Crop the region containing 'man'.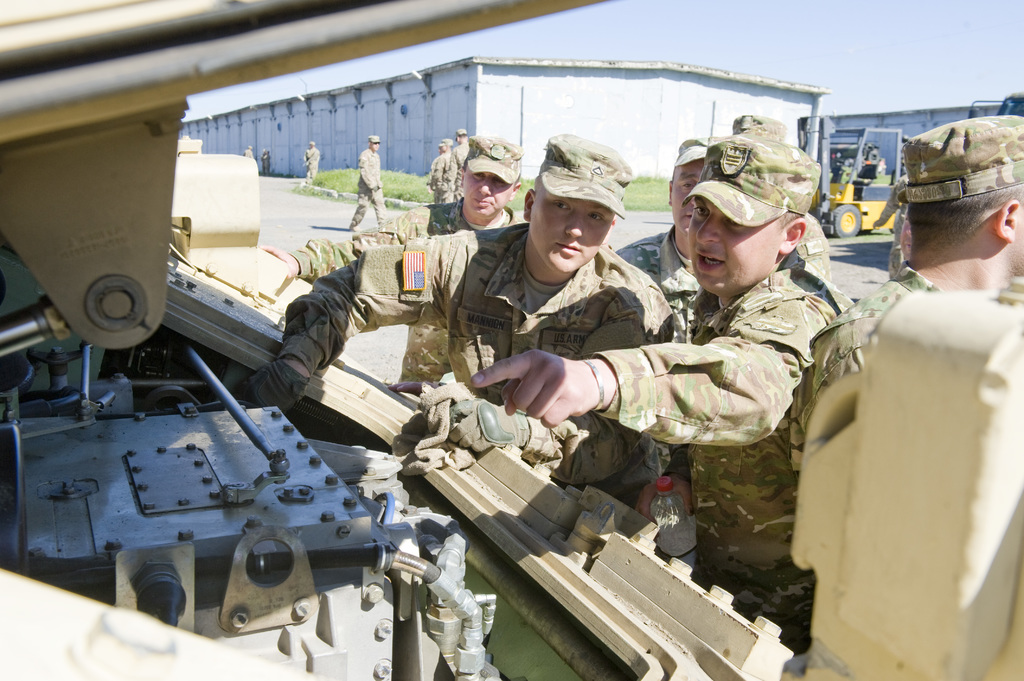
Crop region: [253, 127, 677, 483].
